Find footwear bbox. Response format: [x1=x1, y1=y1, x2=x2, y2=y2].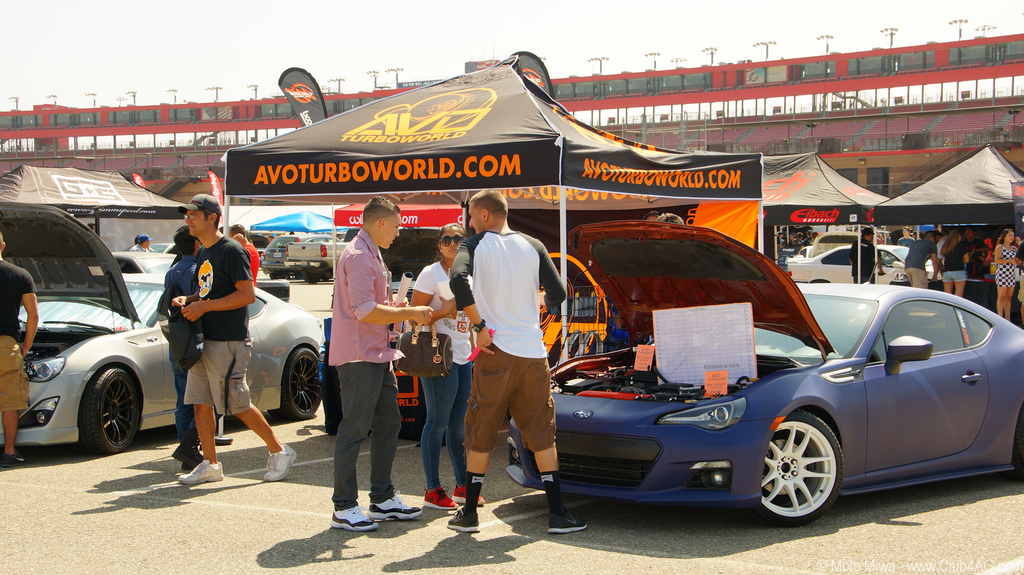
[x1=447, y1=484, x2=487, y2=507].
